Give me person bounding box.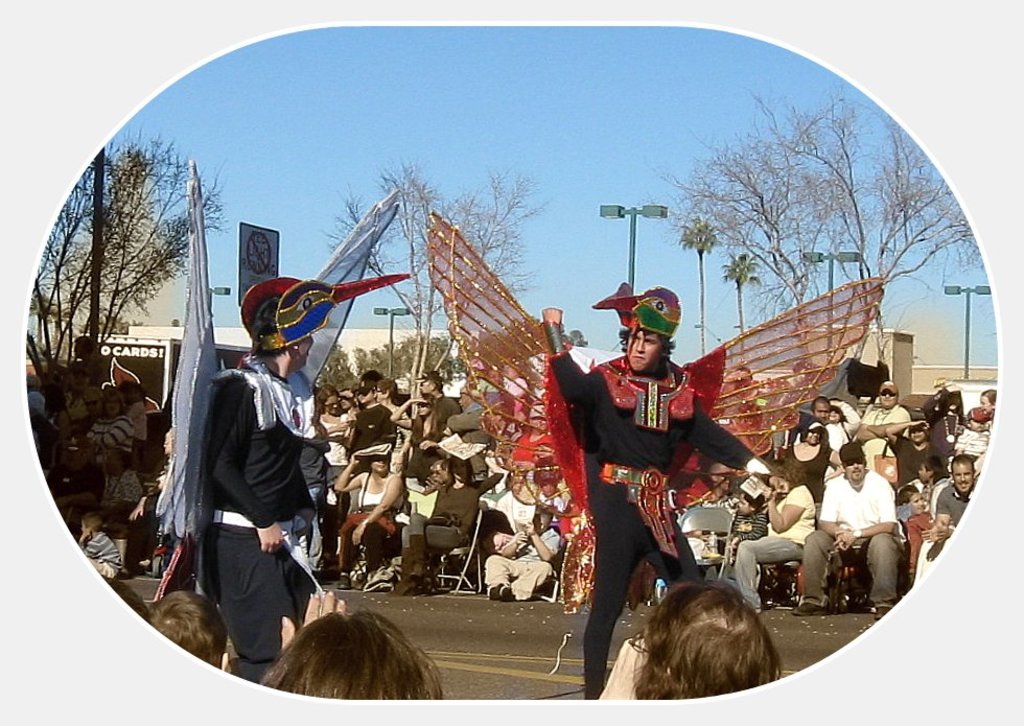
x1=891, y1=489, x2=926, y2=525.
